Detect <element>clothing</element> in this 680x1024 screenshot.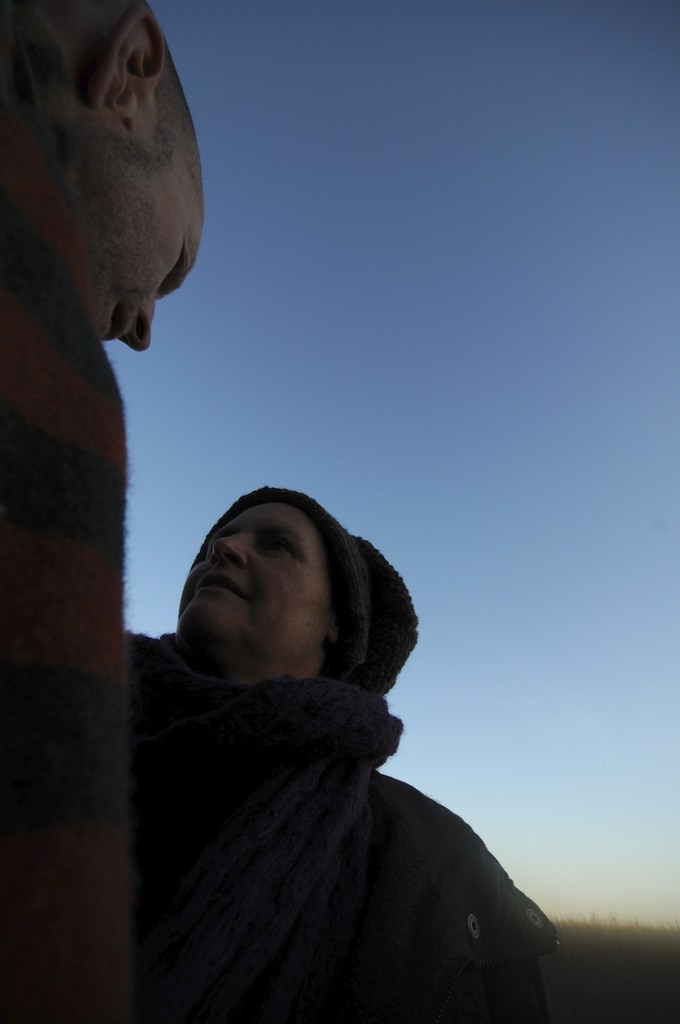
Detection: l=0, t=240, r=133, b=1023.
